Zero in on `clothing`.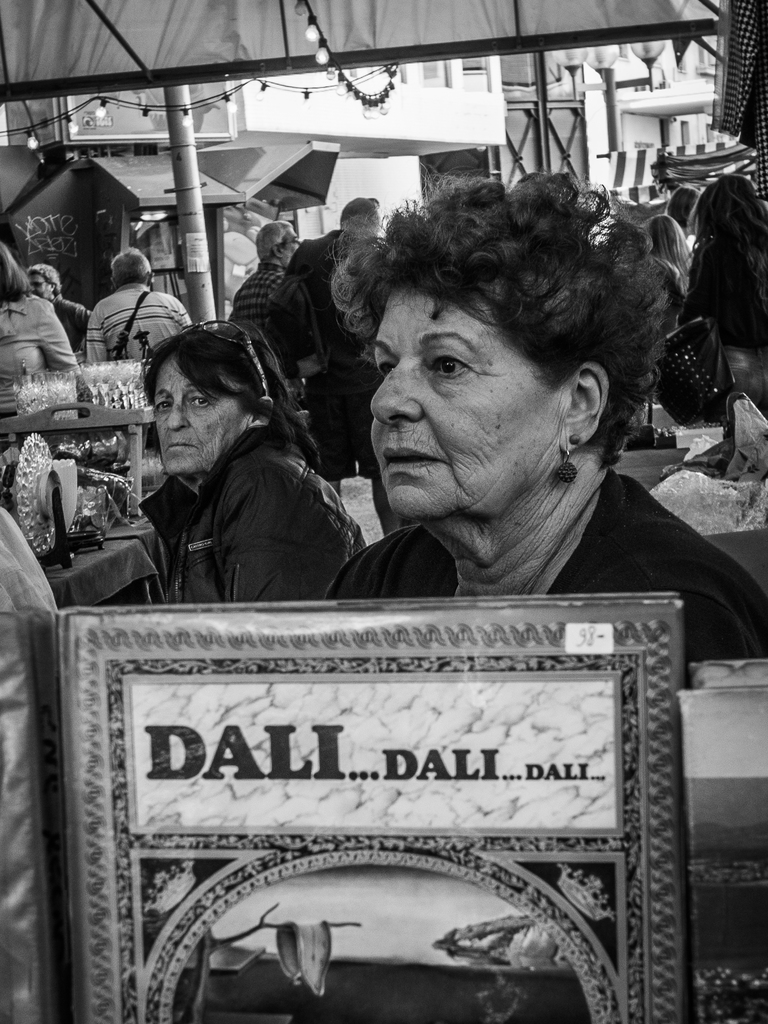
Zeroed in: [220,264,294,330].
